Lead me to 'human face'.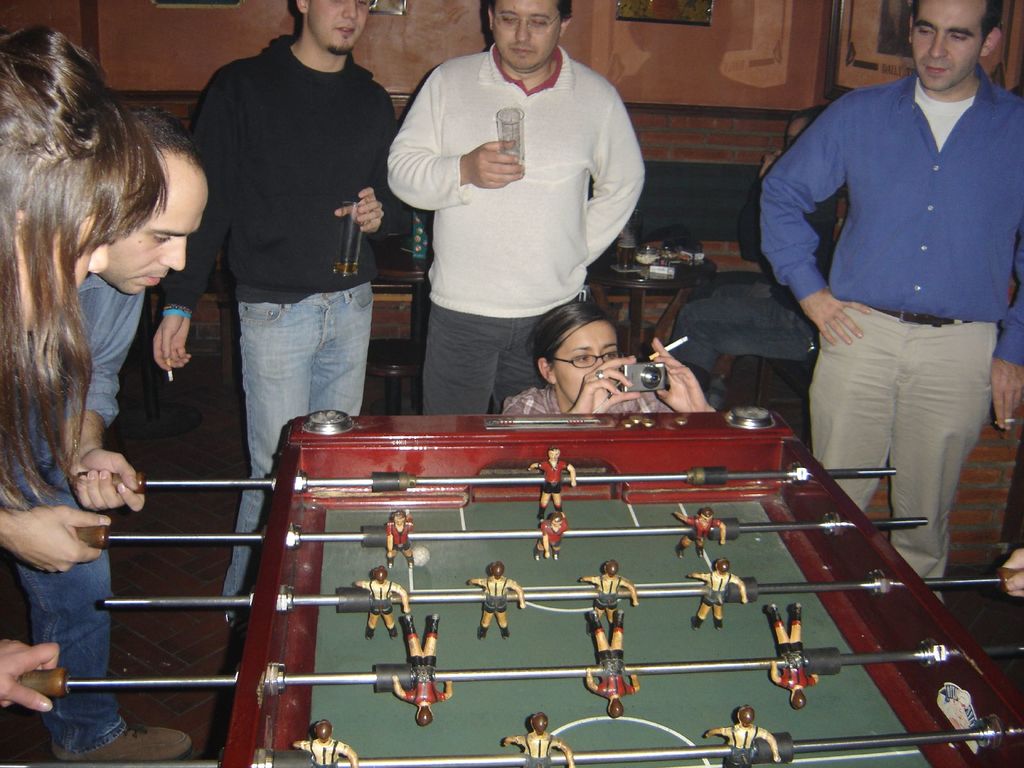
Lead to pyautogui.locateOnScreen(24, 207, 110, 327).
